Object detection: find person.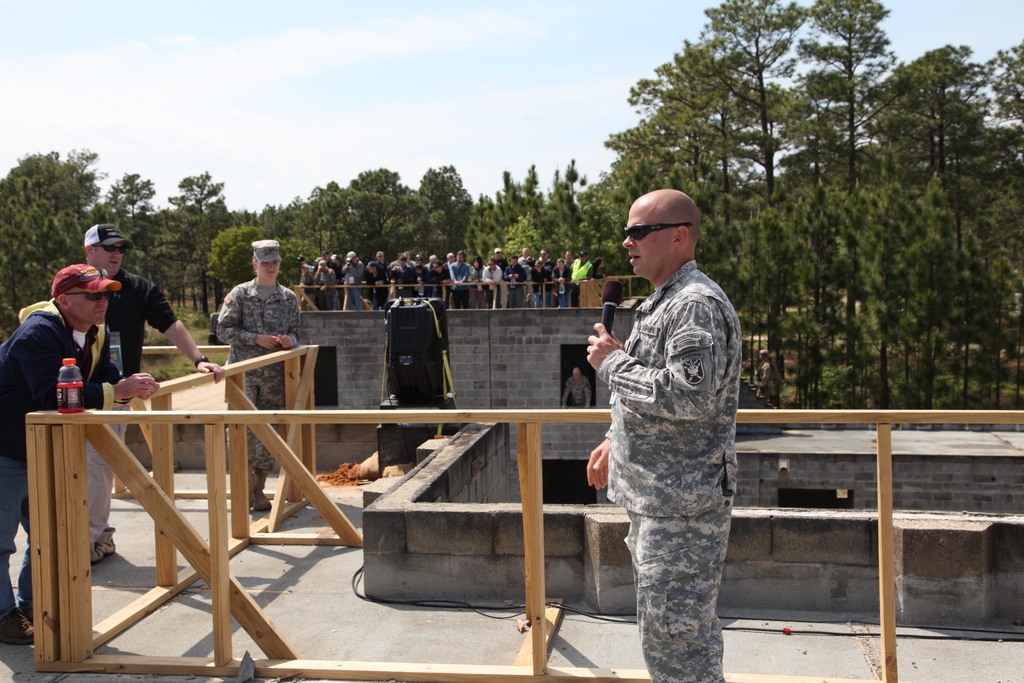
(x1=218, y1=240, x2=303, y2=513).
